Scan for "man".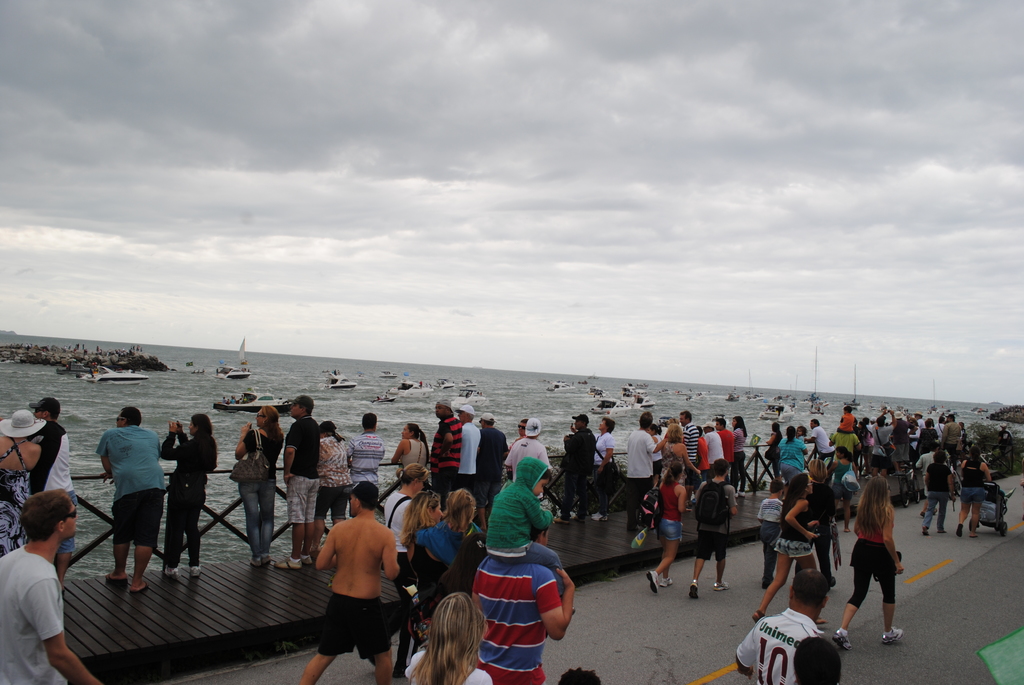
Scan result: {"left": 301, "top": 486, "right": 400, "bottom": 684}.
